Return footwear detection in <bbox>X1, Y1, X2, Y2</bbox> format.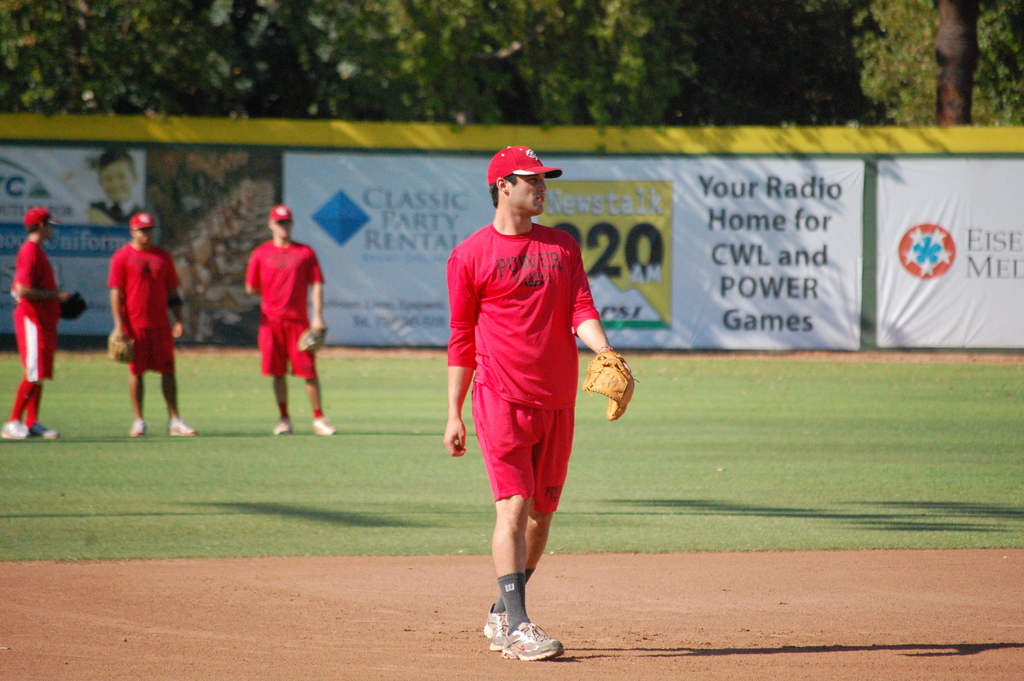
<bbox>27, 424, 60, 439</bbox>.
